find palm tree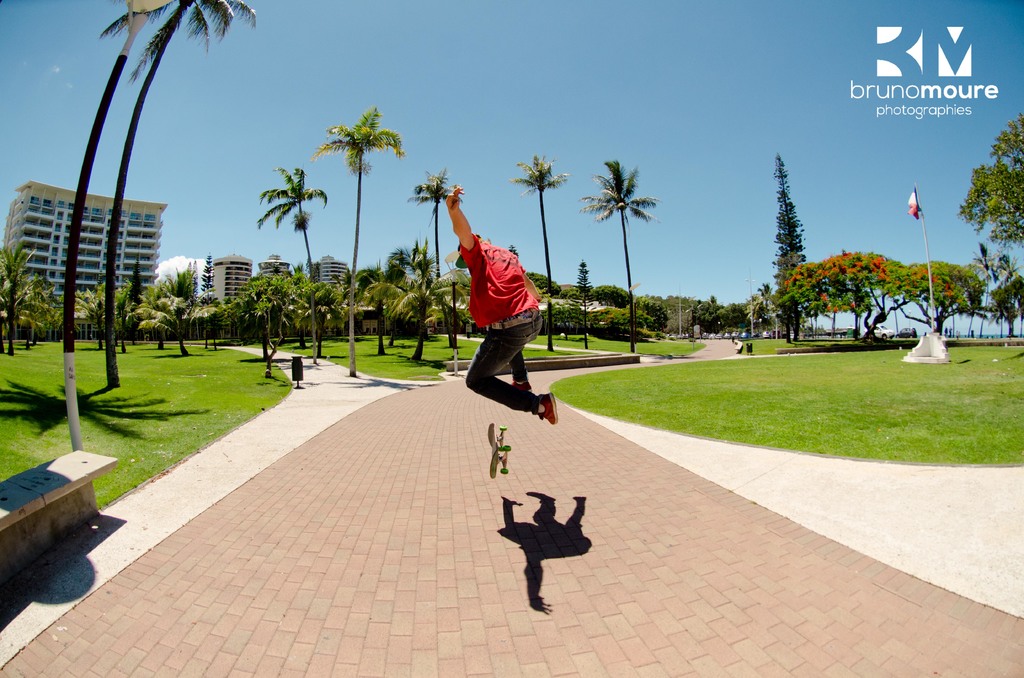
[587, 151, 639, 369]
